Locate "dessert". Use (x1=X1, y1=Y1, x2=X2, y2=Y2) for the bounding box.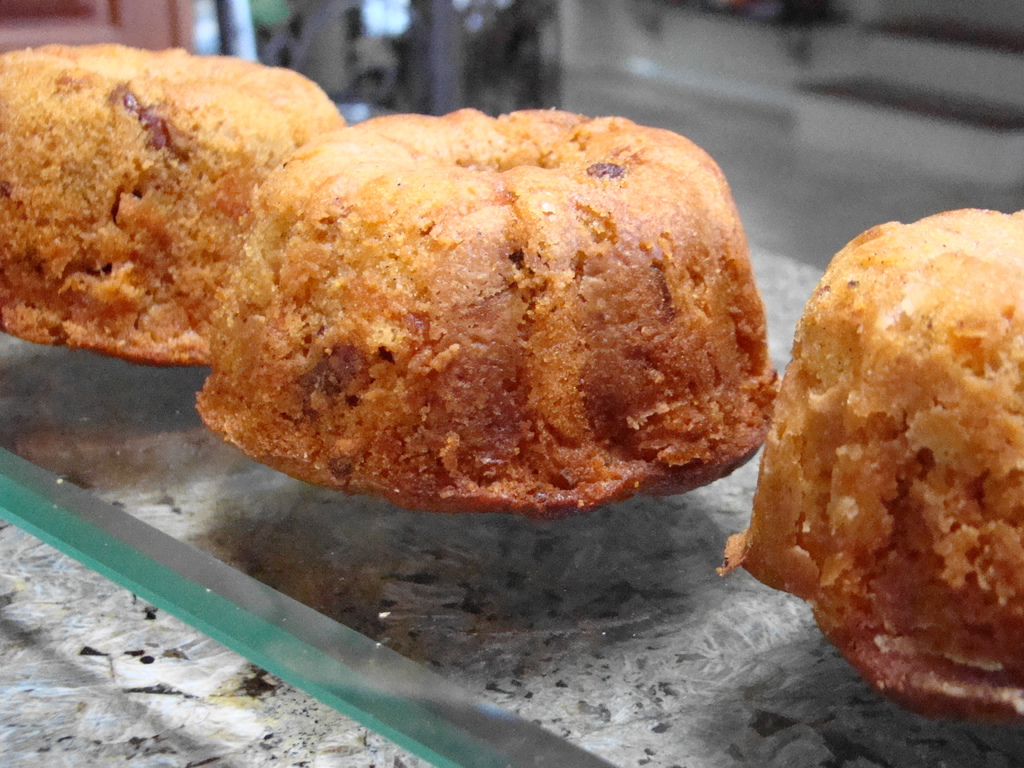
(x1=719, y1=207, x2=1023, y2=723).
